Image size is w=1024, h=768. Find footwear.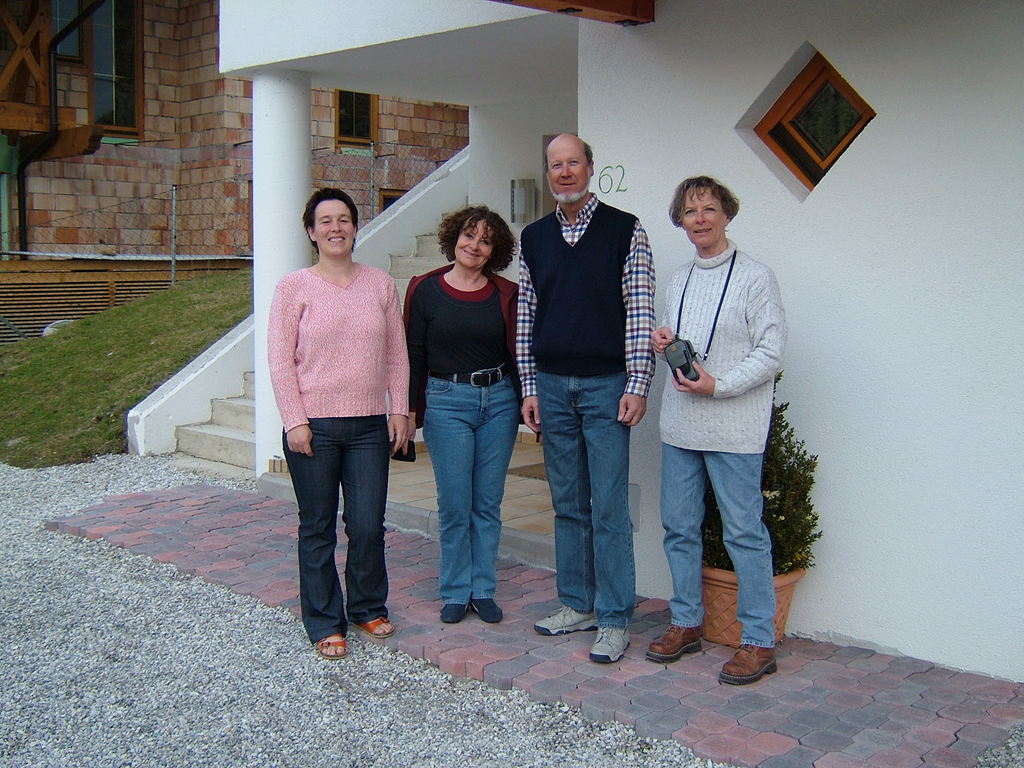
bbox=(535, 605, 598, 637).
